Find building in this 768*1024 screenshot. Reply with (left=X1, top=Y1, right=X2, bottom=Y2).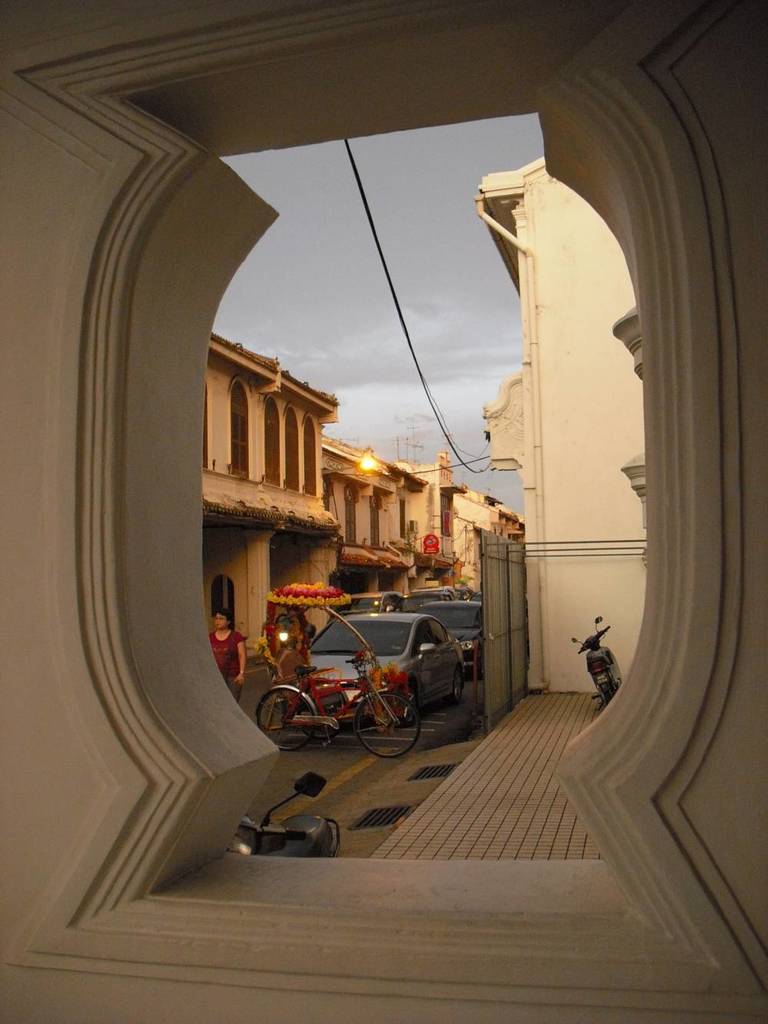
(left=477, top=157, right=637, bottom=686).
